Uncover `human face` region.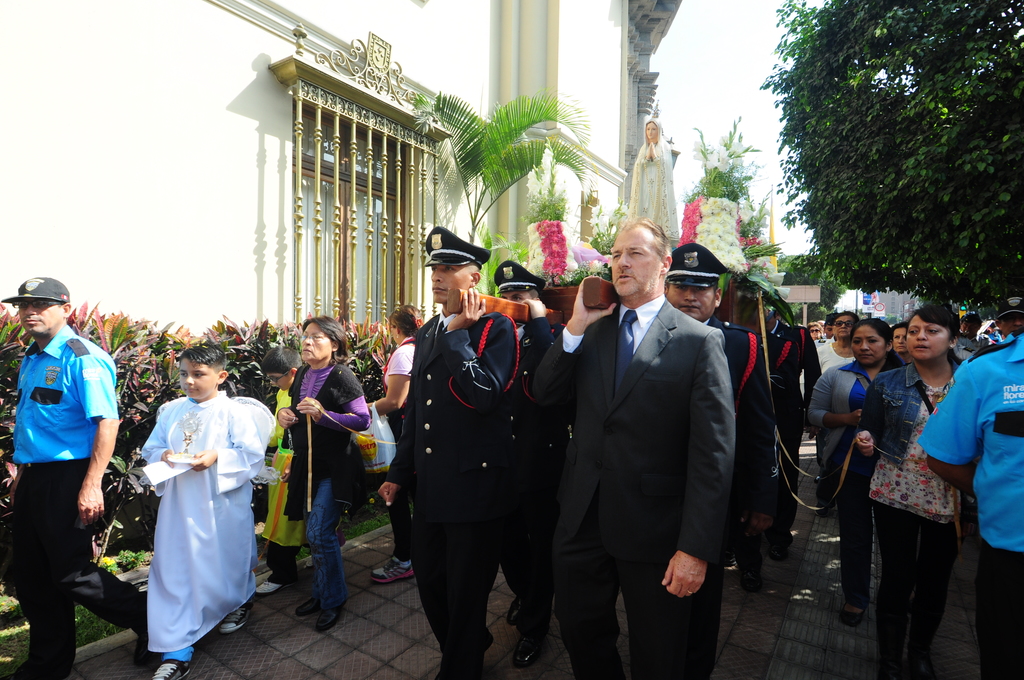
Uncovered: bbox(909, 313, 949, 360).
